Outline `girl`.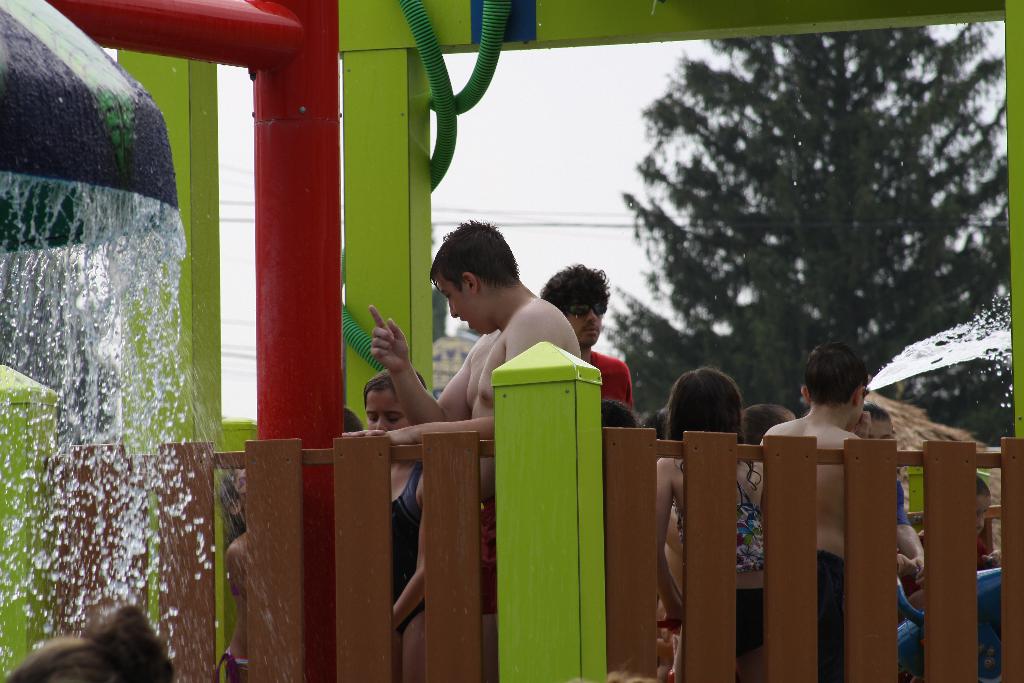
Outline: locate(652, 359, 767, 682).
